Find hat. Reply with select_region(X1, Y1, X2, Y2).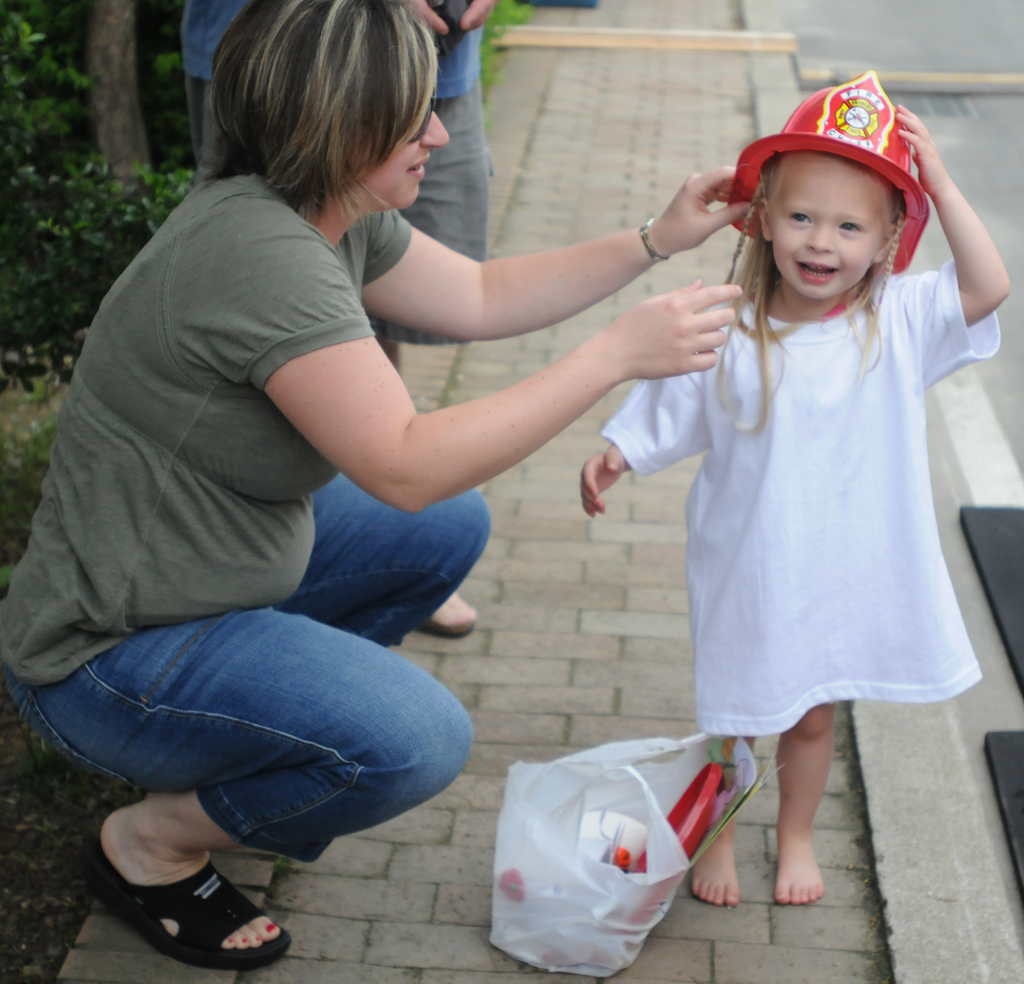
select_region(730, 64, 927, 316).
